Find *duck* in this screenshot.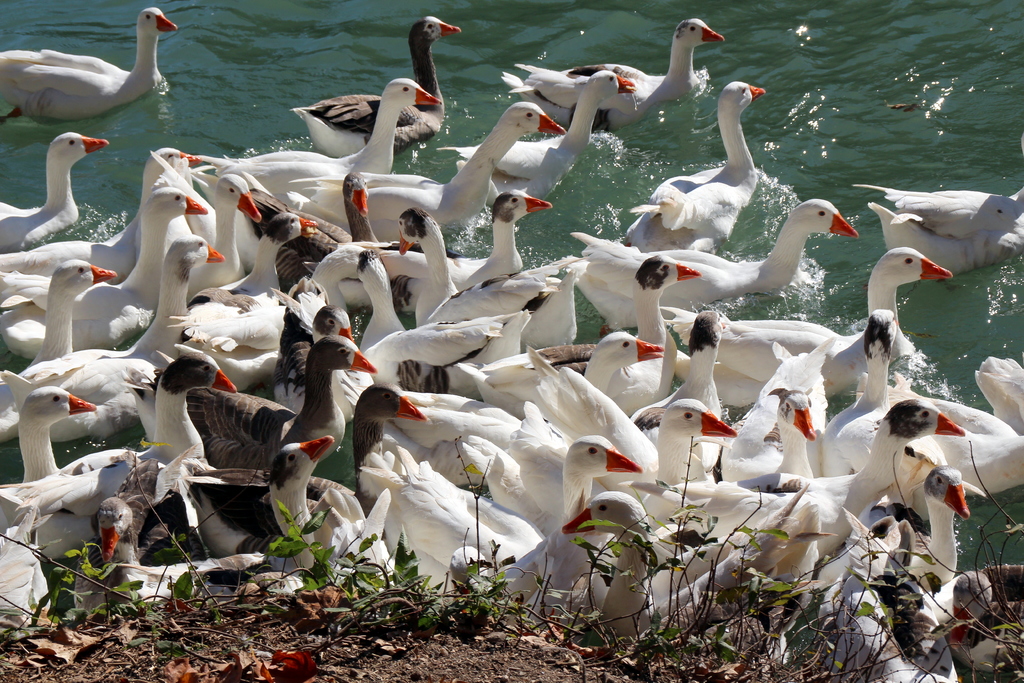
The bounding box for *duck* is l=933, t=355, r=1022, b=502.
